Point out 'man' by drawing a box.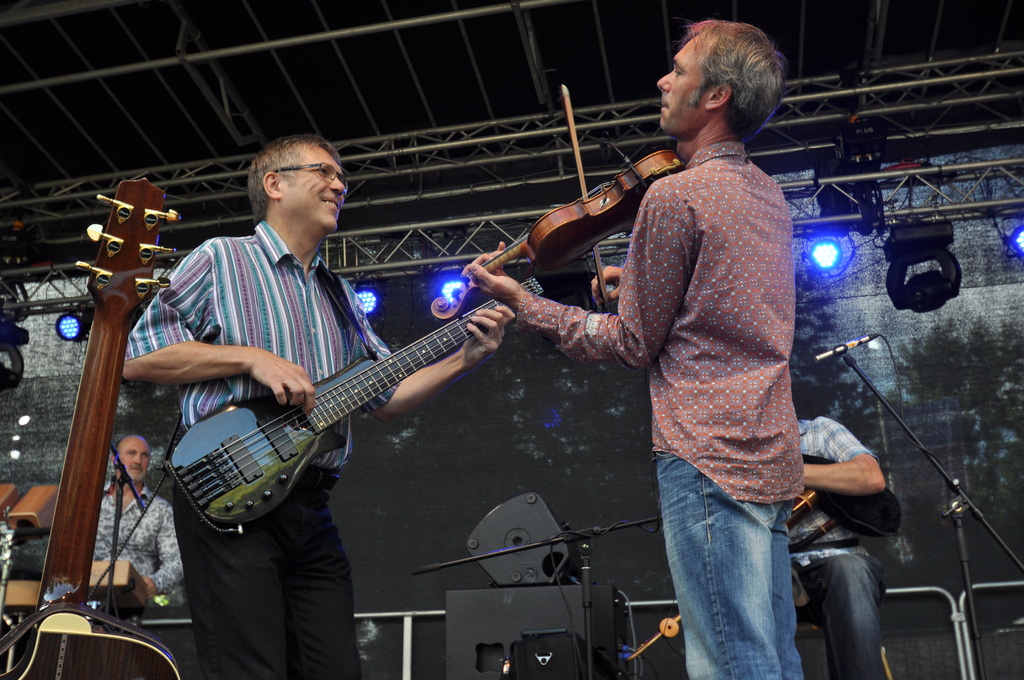
[470, 53, 840, 648].
